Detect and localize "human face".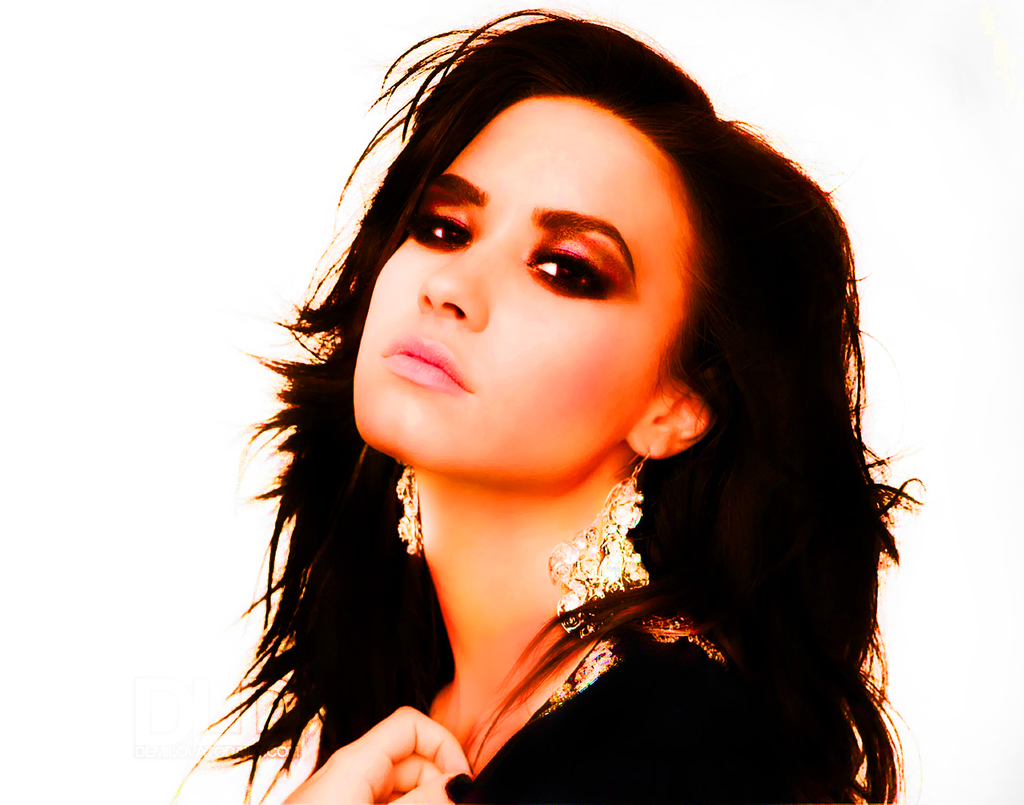
Localized at x1=351 y1=94 x2=687 y2=483.
